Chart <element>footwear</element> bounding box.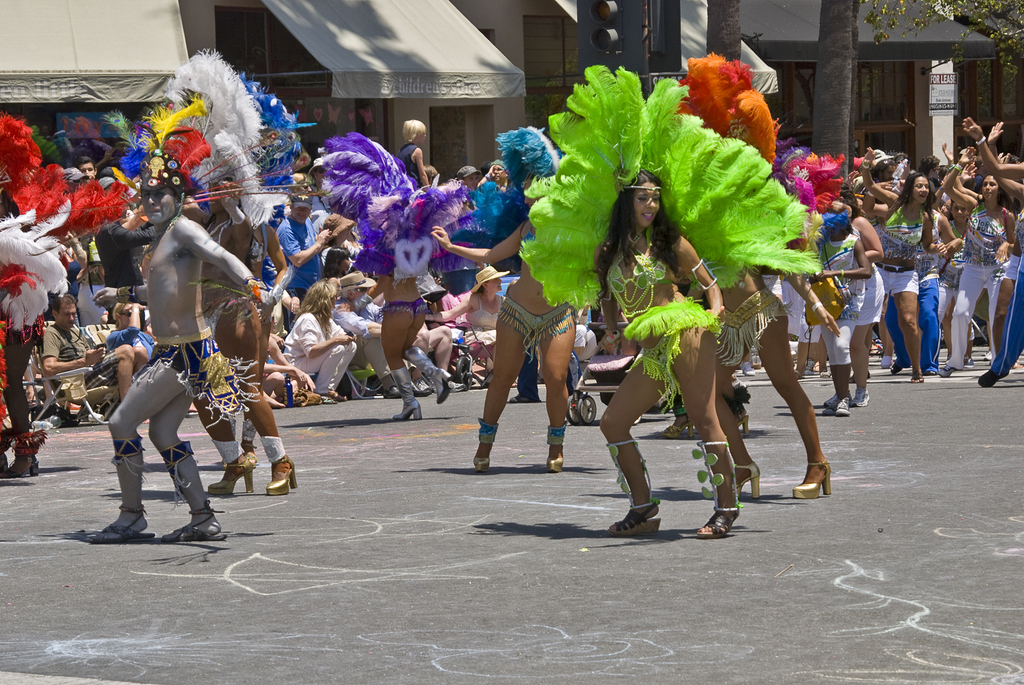
Charted: 661/423/692/436.
